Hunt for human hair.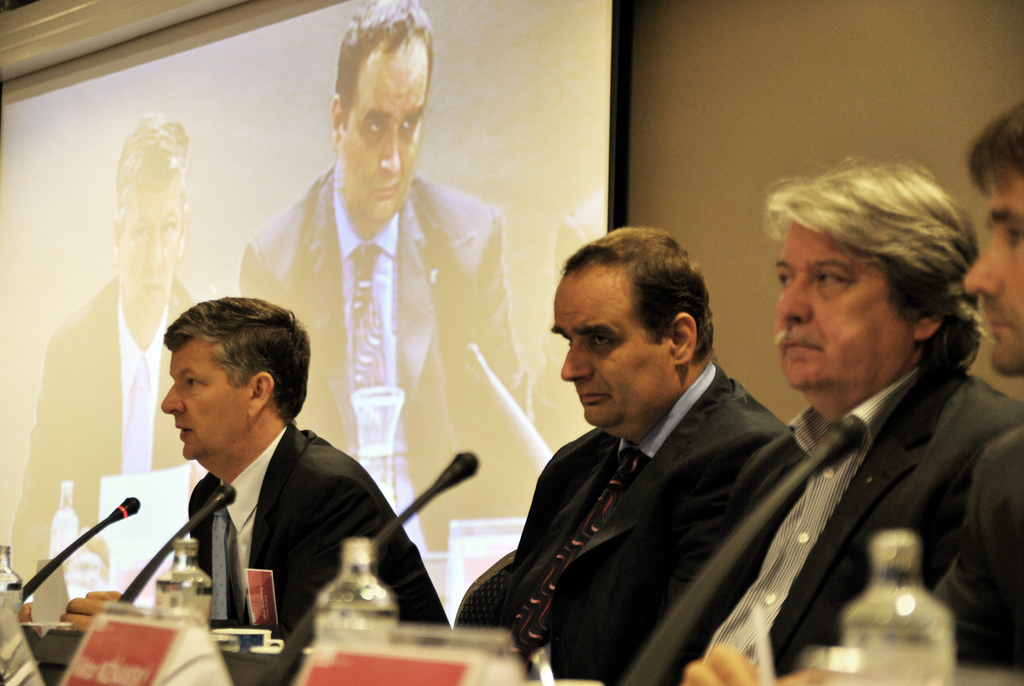
Hunted down at pyautogui.locateOnScreen(561, 222, 709, 364).
